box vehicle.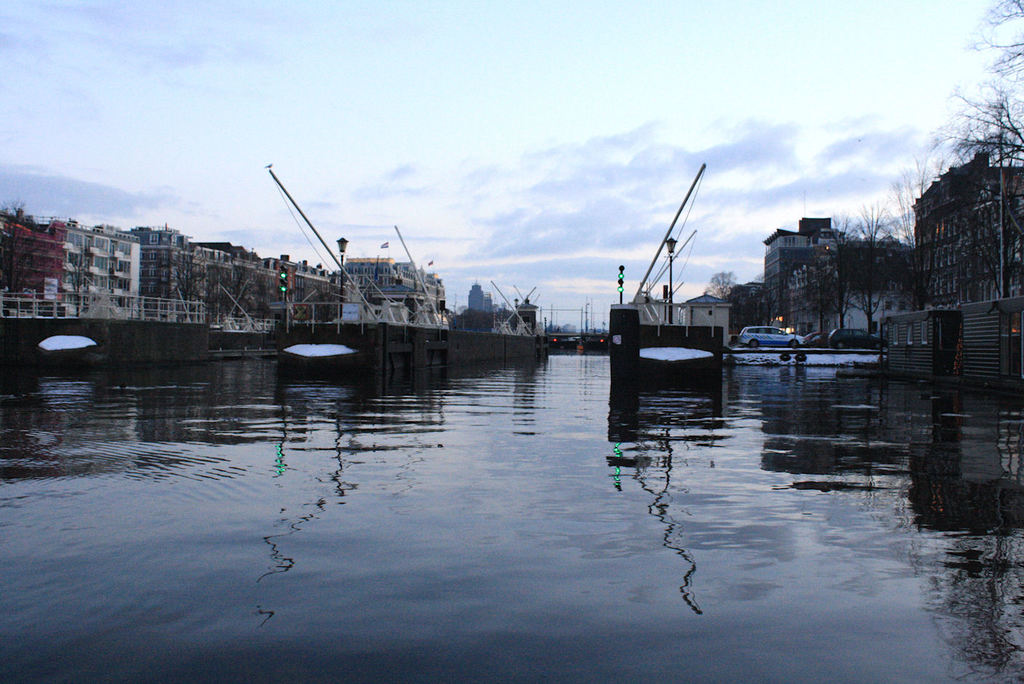
bbox=[549, 330, 615, 352].
